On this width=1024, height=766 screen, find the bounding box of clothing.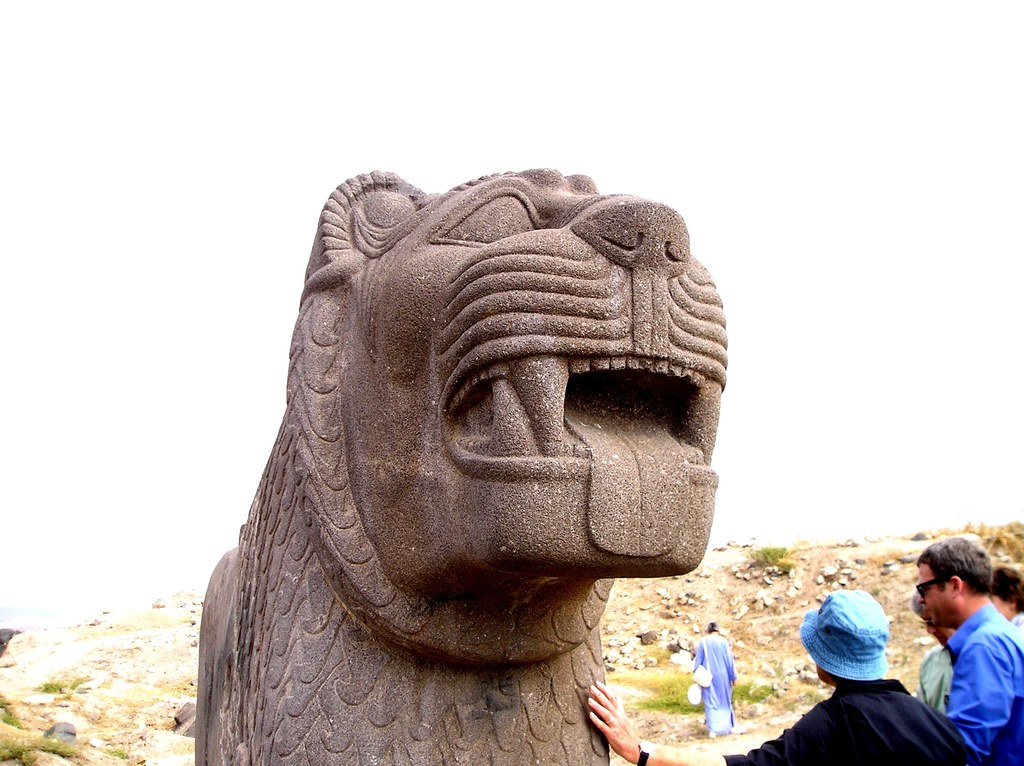
Bounding box: (left=690, top=636, right=733, bottom=737).
